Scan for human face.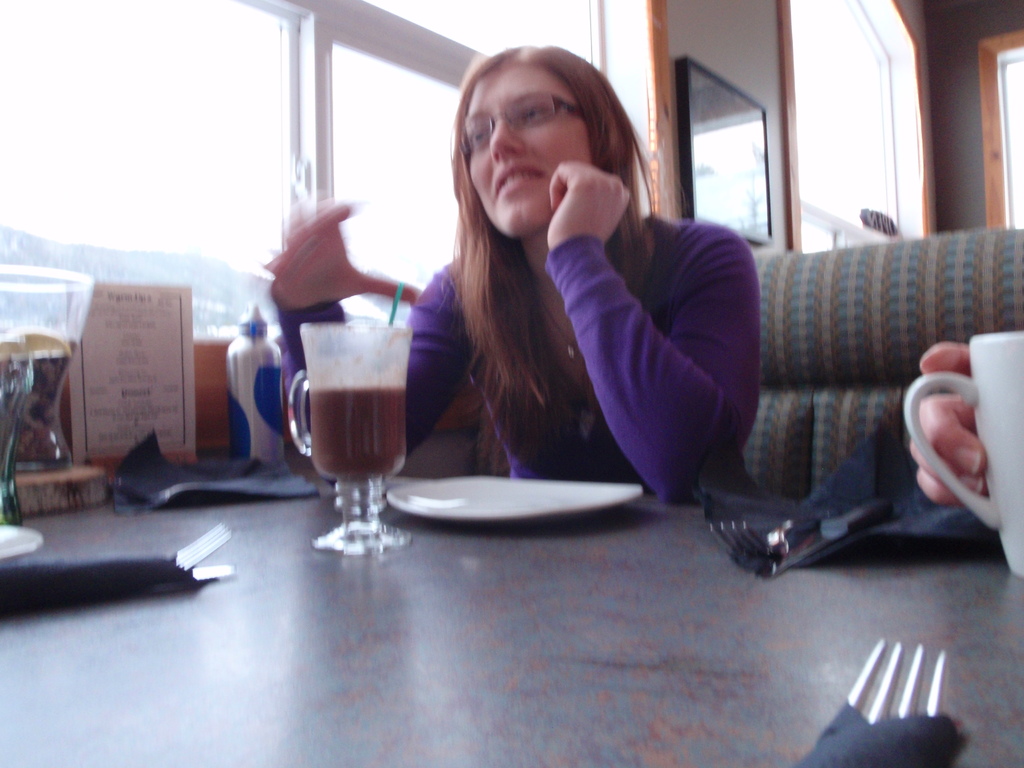
Scan result: (left=468, top=57, right=598, bottom=230).
